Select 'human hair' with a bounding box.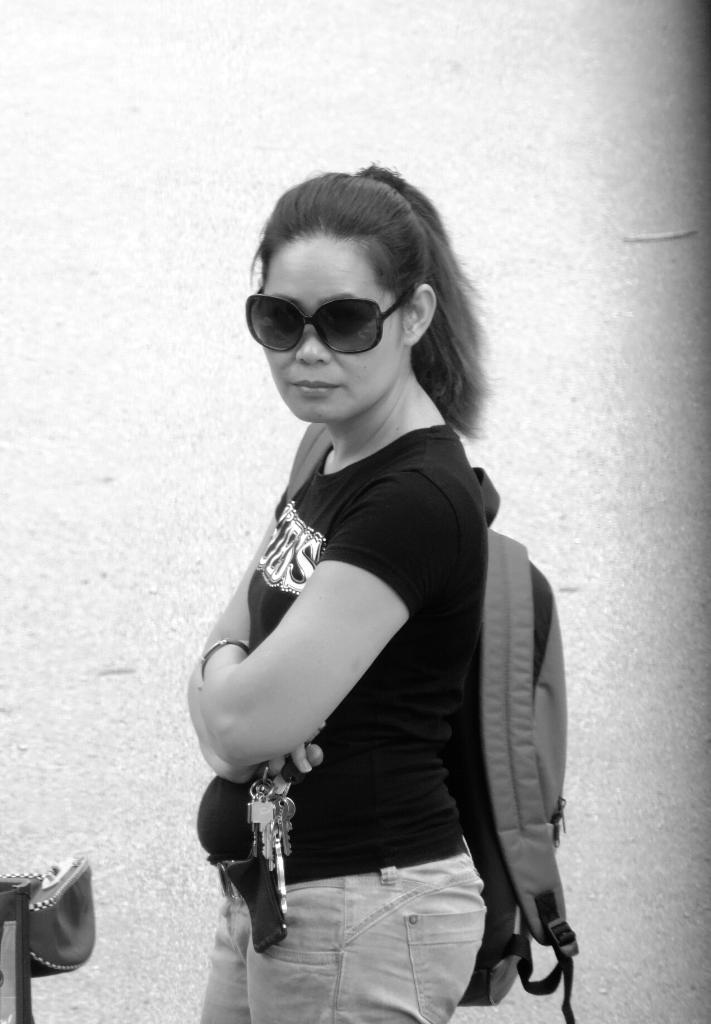
box(232, 166, 481, 439).
